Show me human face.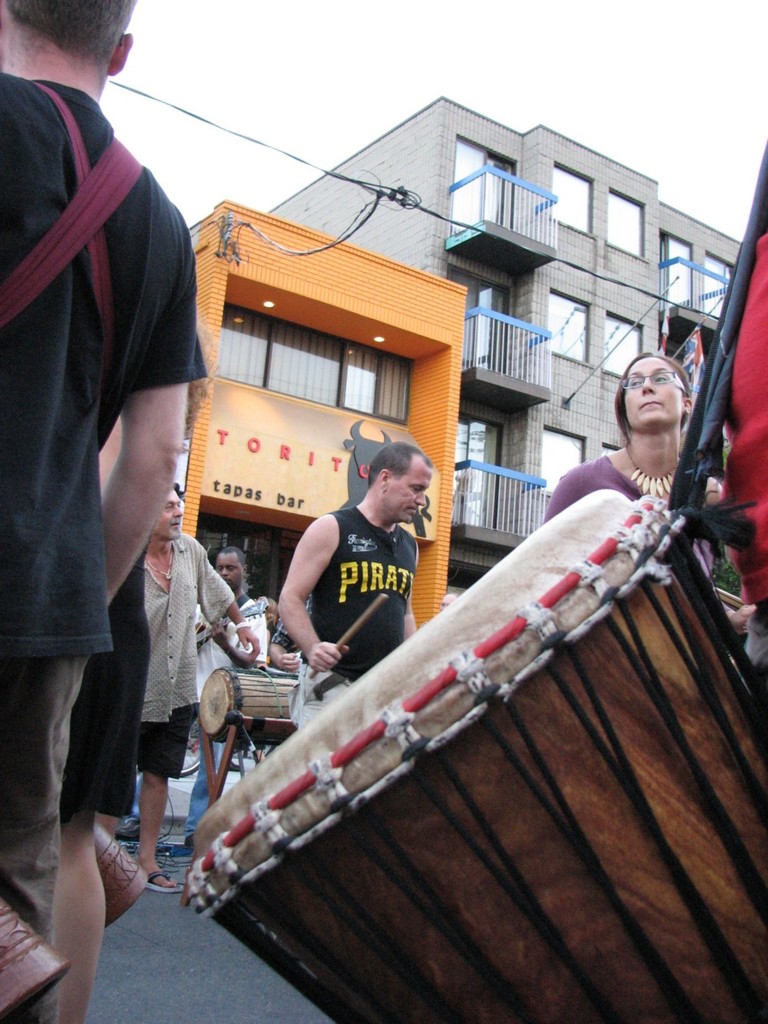
human face is here: region(164, 496, 181, 540).
